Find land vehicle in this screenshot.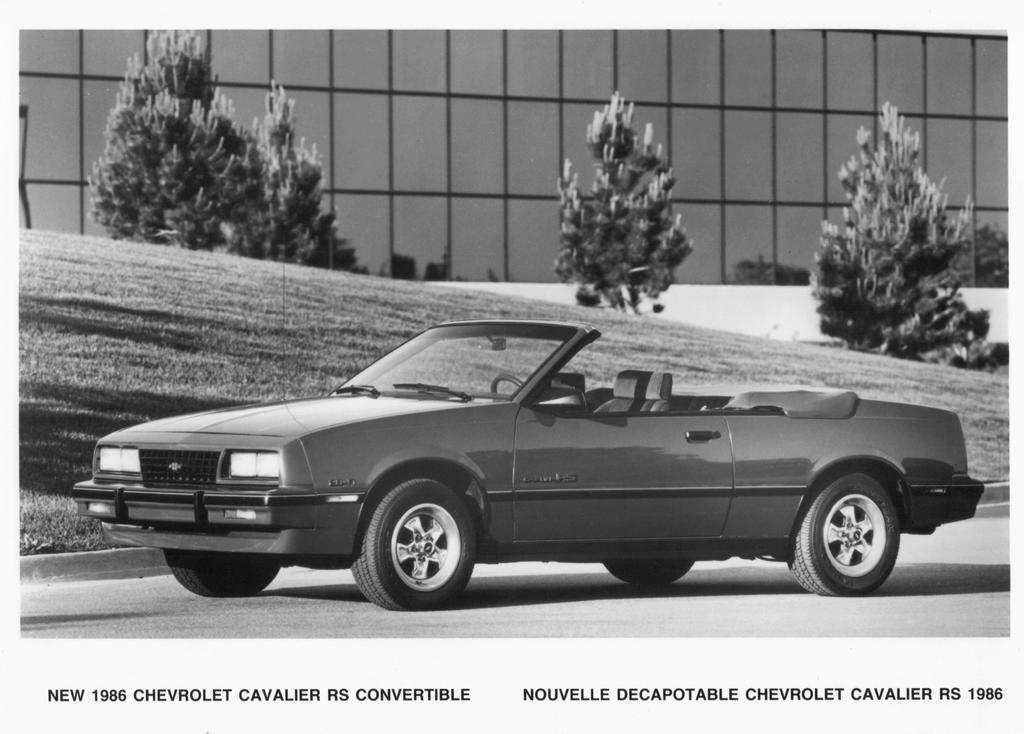
The bounding box for land vehicle is [x1=72, y1=325, x2=1023, y2=613].
